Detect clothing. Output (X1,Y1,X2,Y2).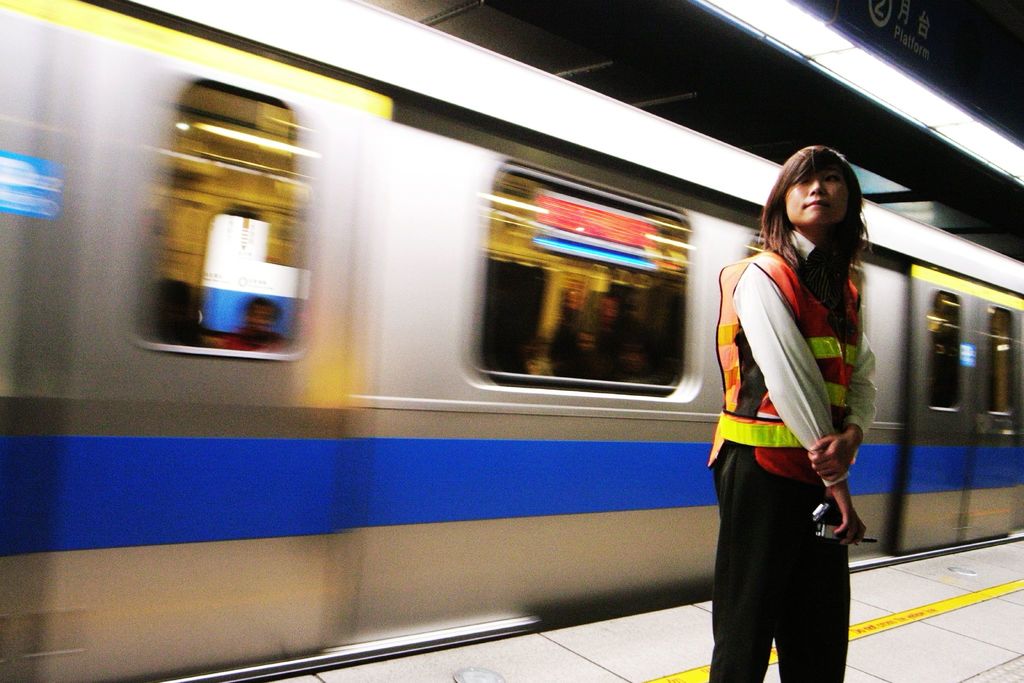
(688,229,861,682).
